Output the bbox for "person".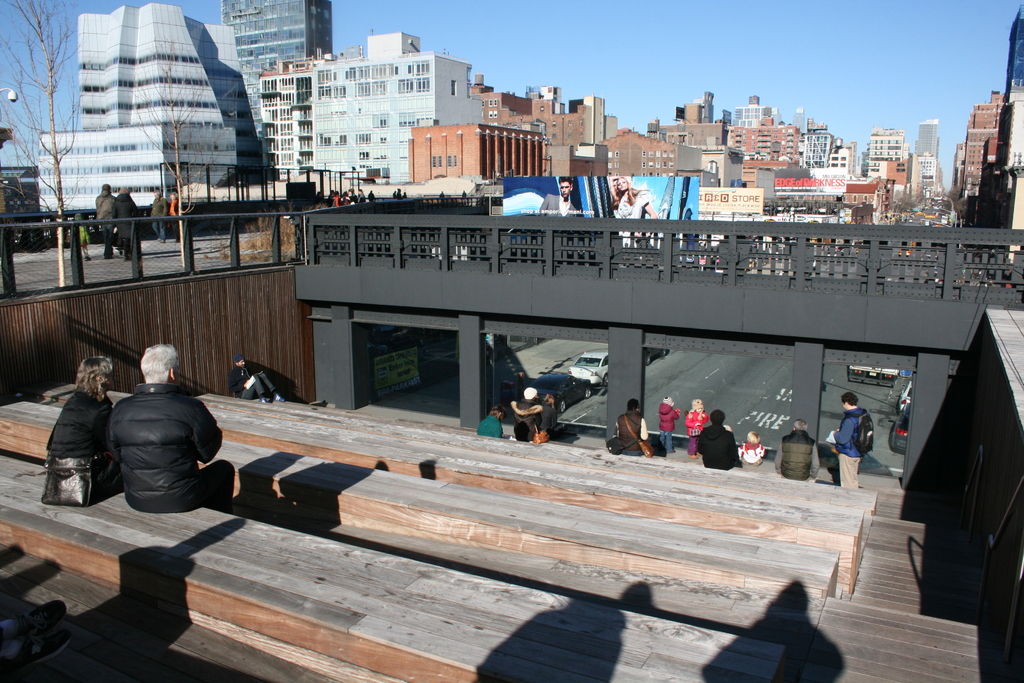
box=[95, 182, 119, 257].
